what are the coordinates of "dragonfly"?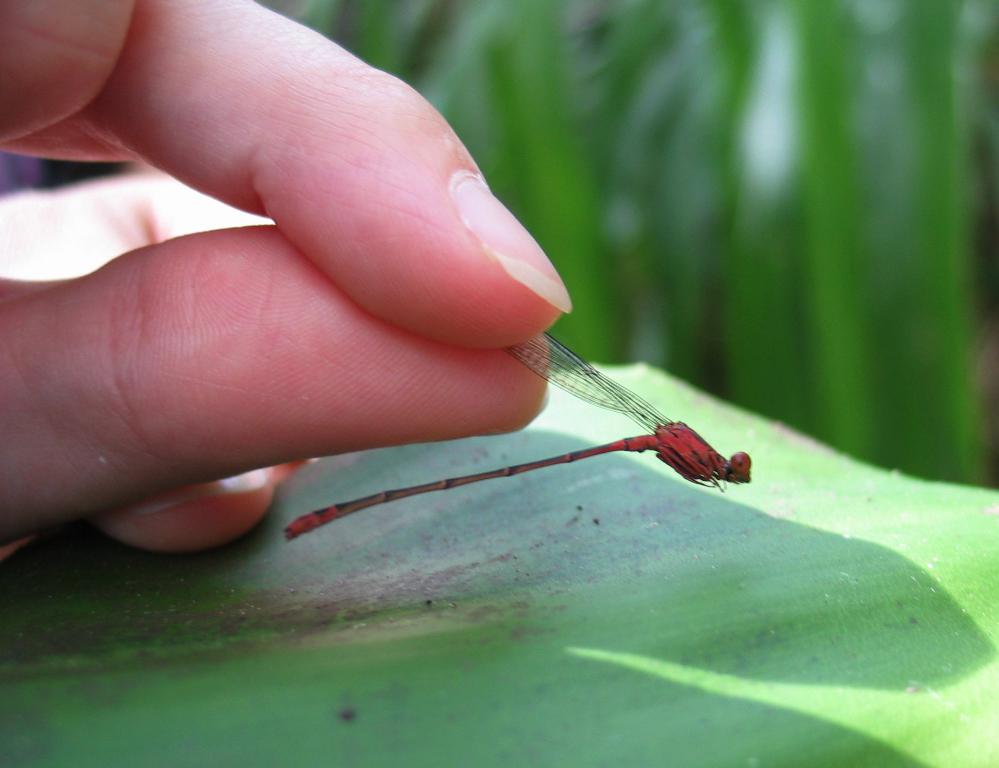
locate(282, 308, 785, 574).
